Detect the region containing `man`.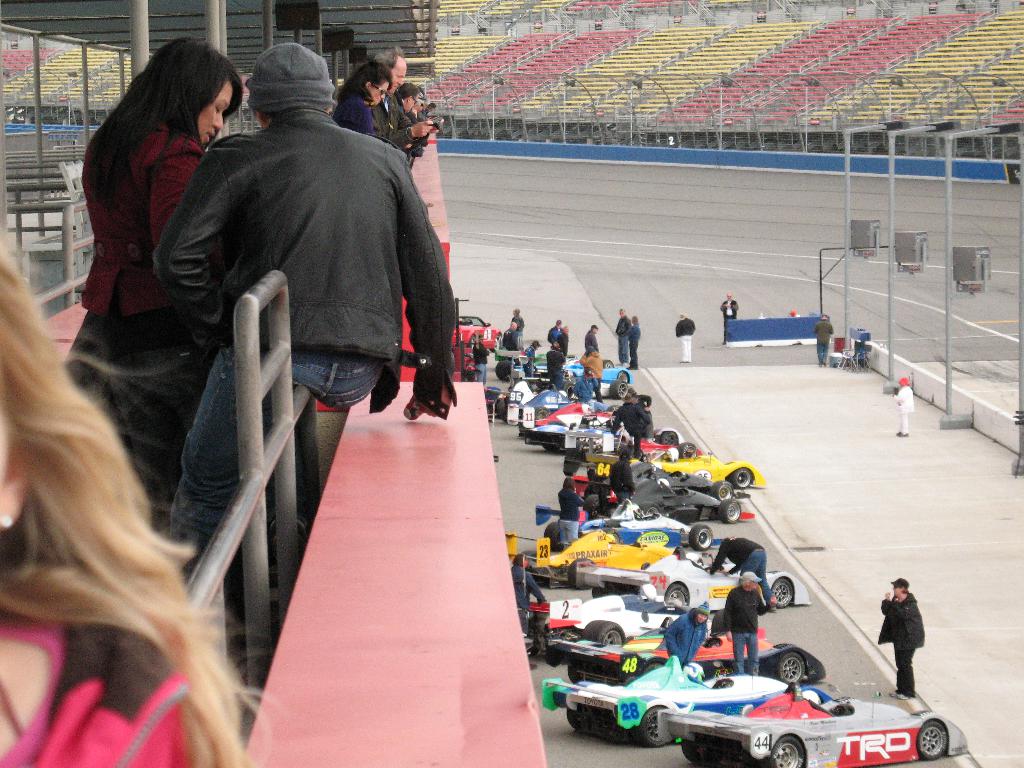
pyautogui.locateOnScreen(499, 321, 526, 357).
